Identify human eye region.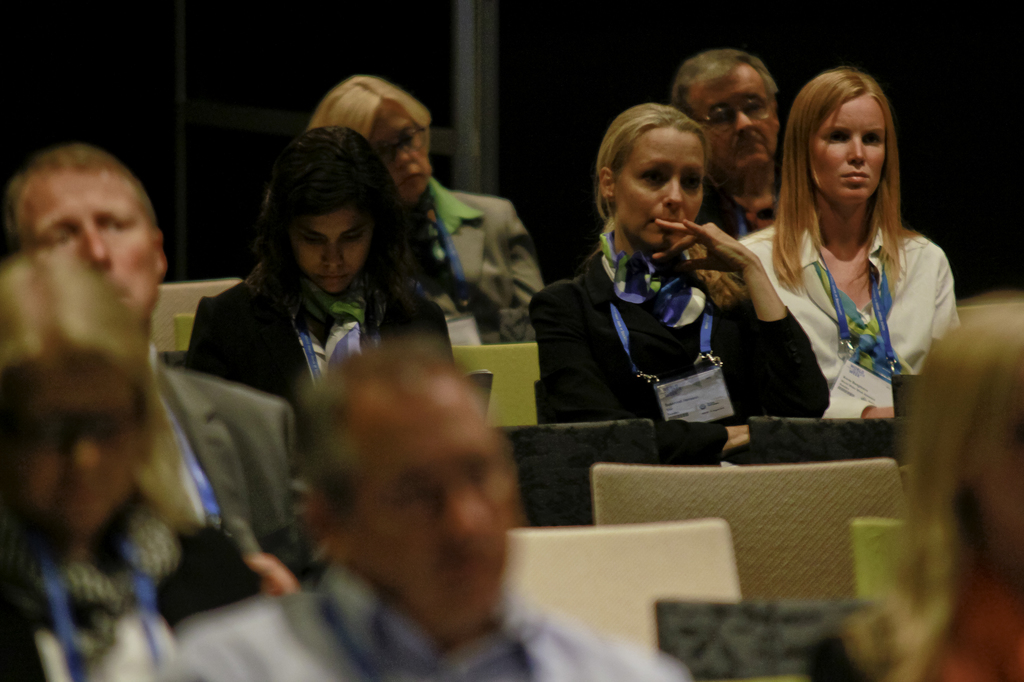
Region: (47, 225, 75, 246).
